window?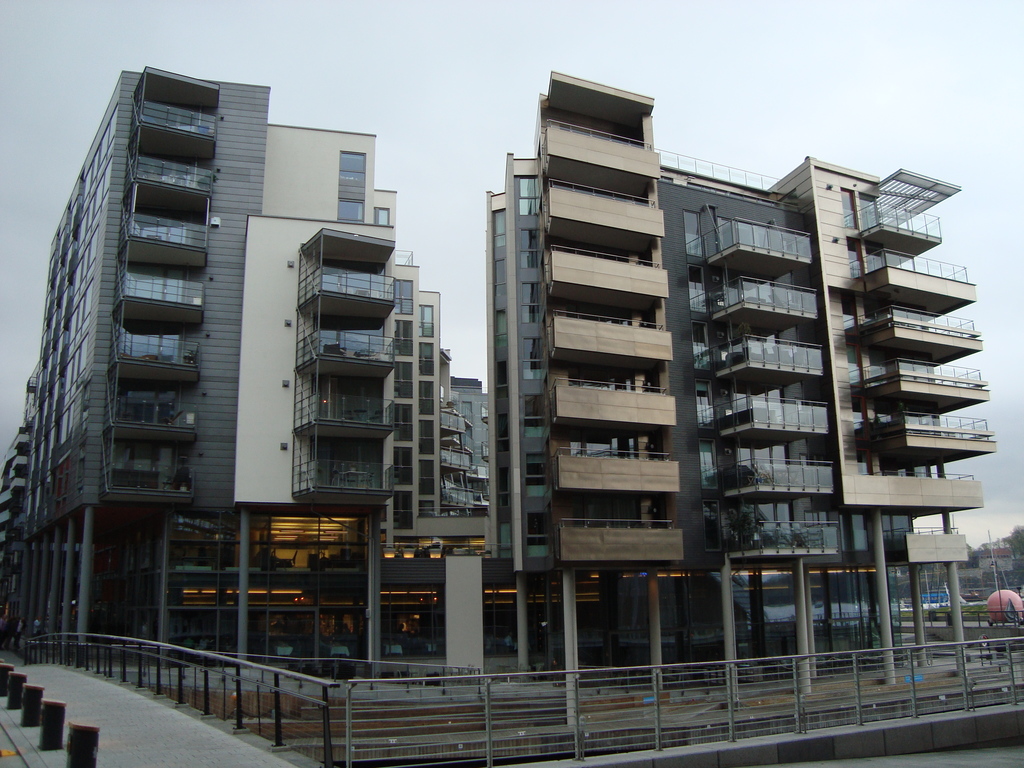
371/207/388/222
